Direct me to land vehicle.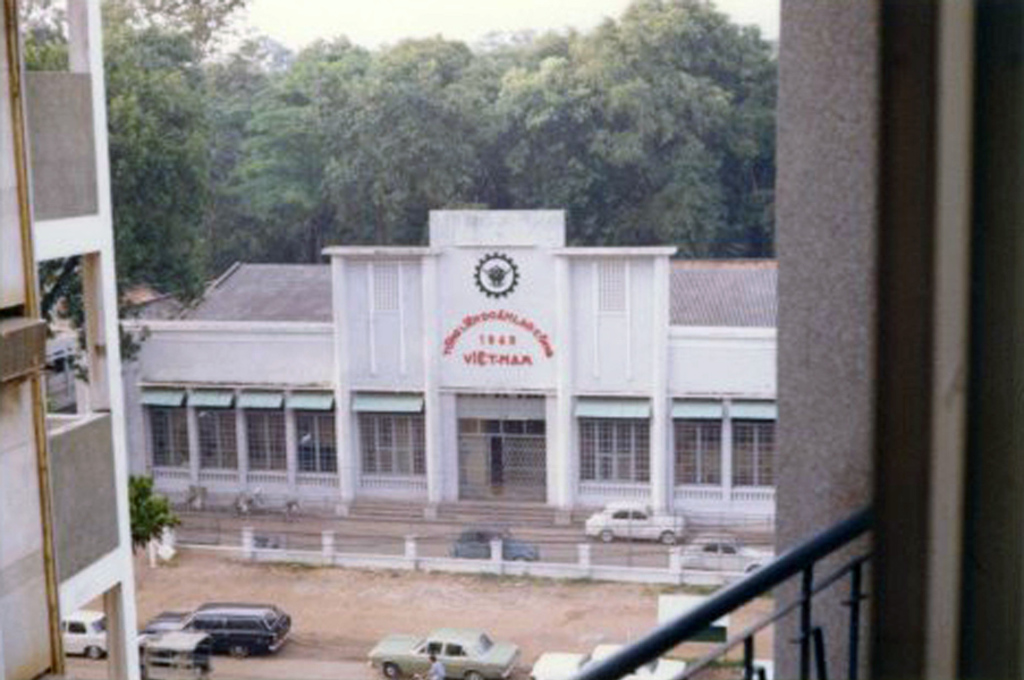
Direction: 57:606:110:663.
